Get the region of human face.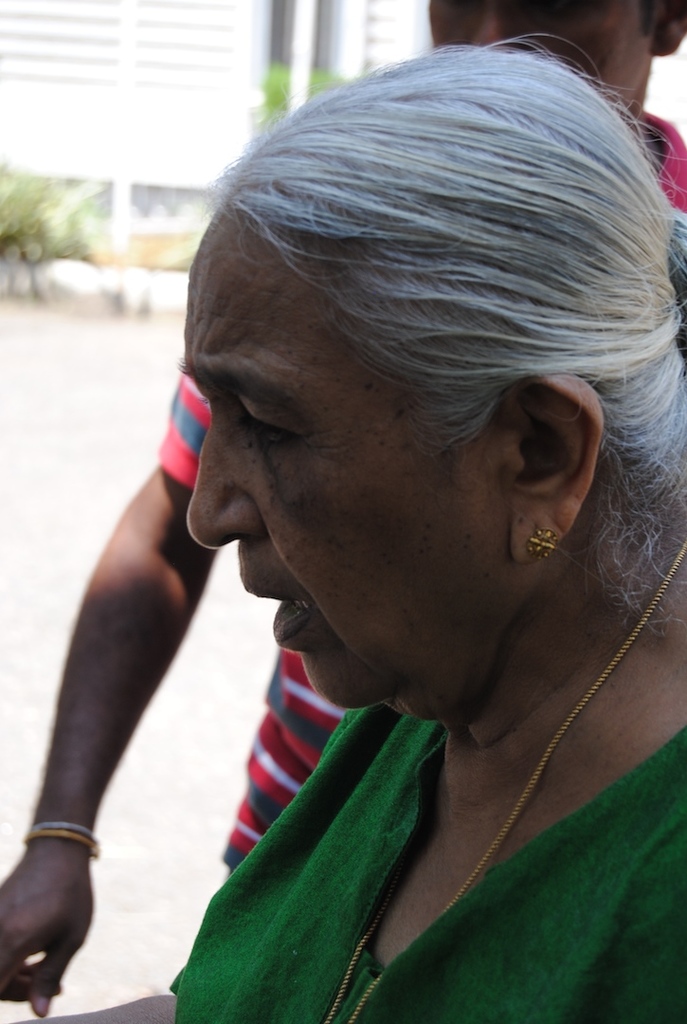
<box>183,213,499,710</box>.
